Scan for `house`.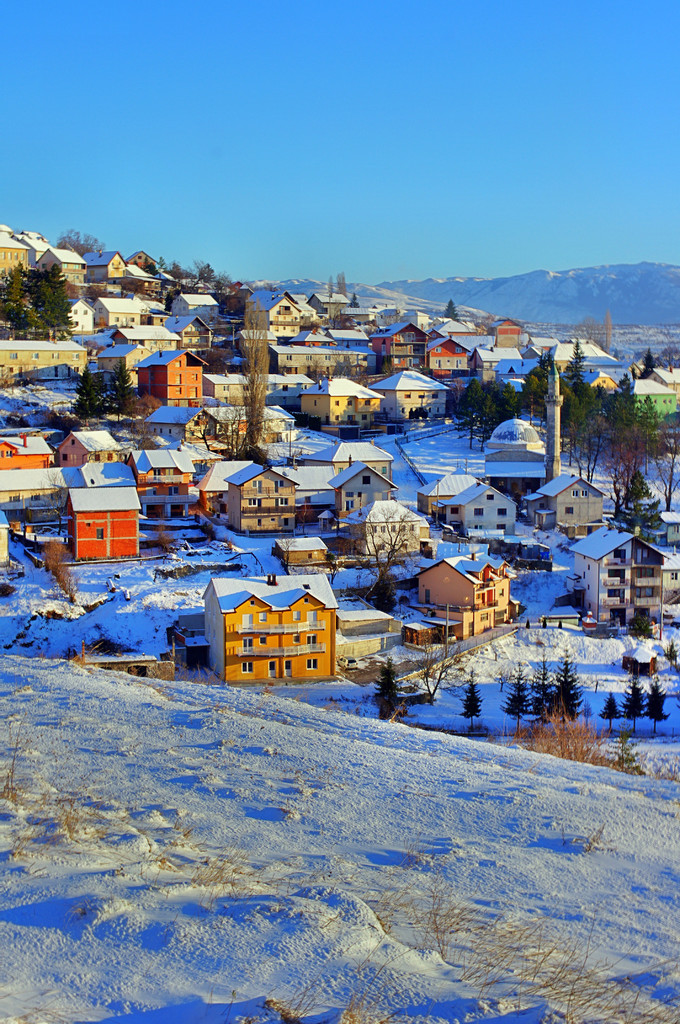
Scan result: <region>567, 525, 672, 634</region>.
